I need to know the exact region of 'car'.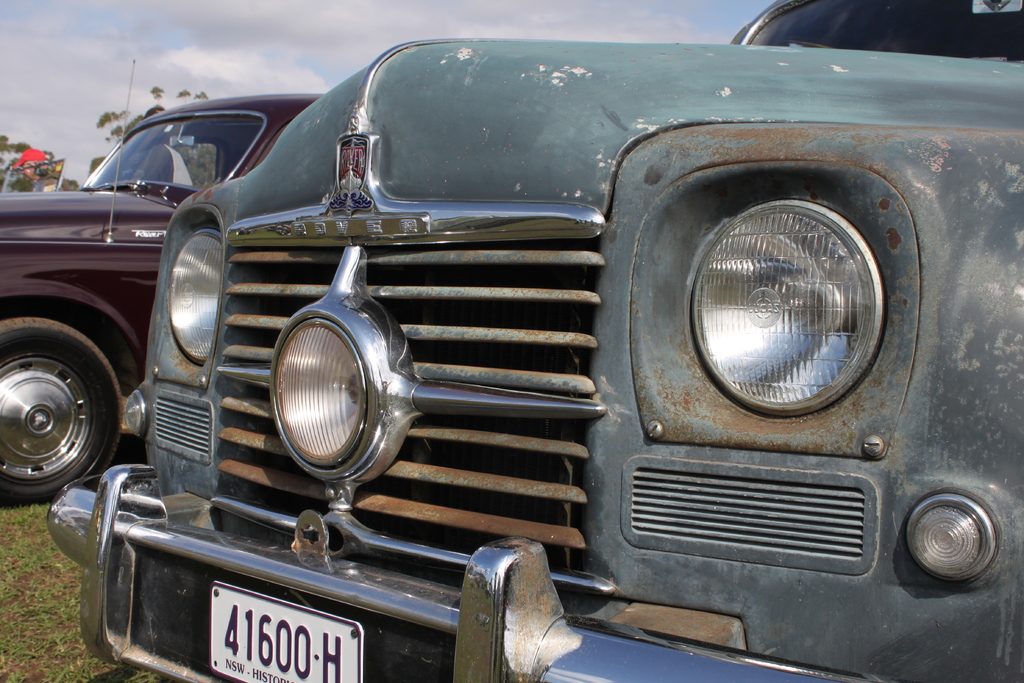
Region: BBox(43, 38, 1000, 682).
